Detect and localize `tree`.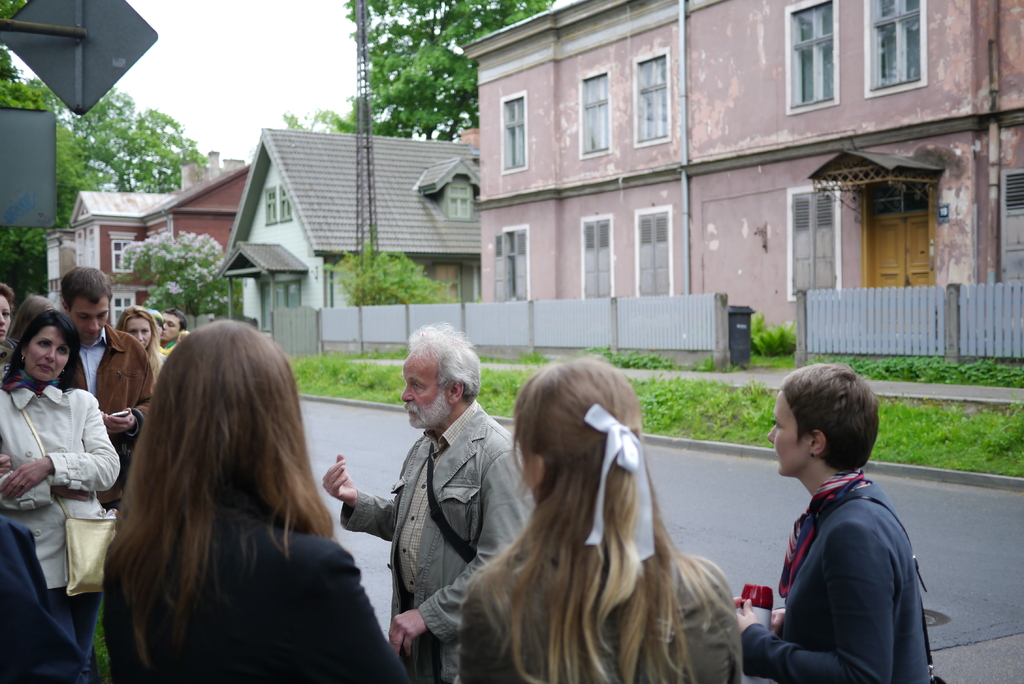
Localized at {"x1": 278, "y1": 0, "x2": 552, "y2": 141}.
